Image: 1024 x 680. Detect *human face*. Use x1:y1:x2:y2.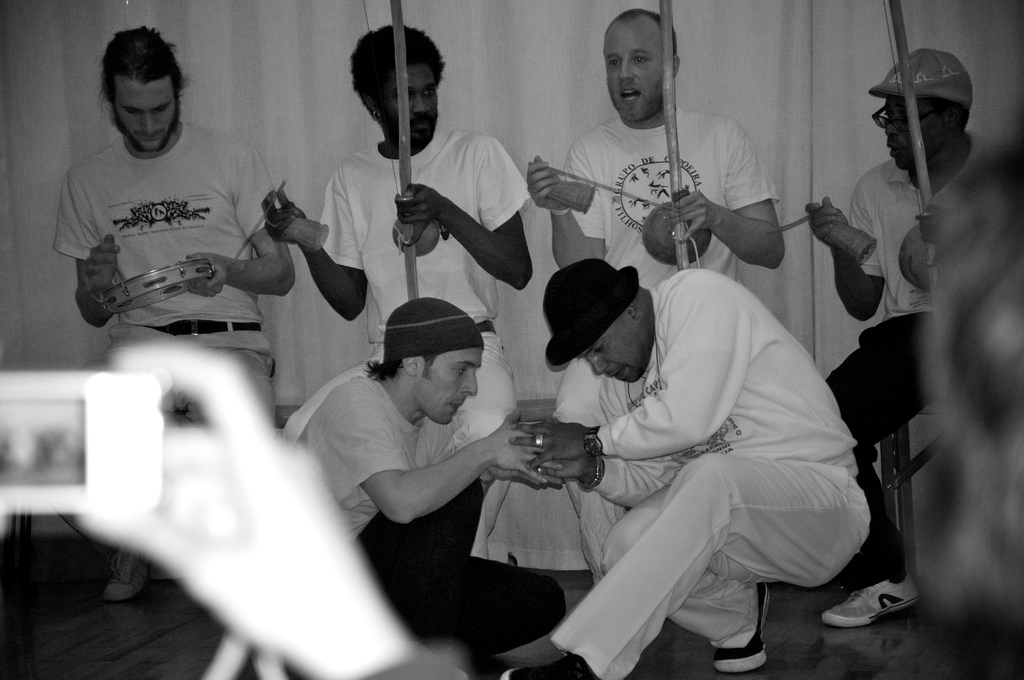
381:66:438:143.
